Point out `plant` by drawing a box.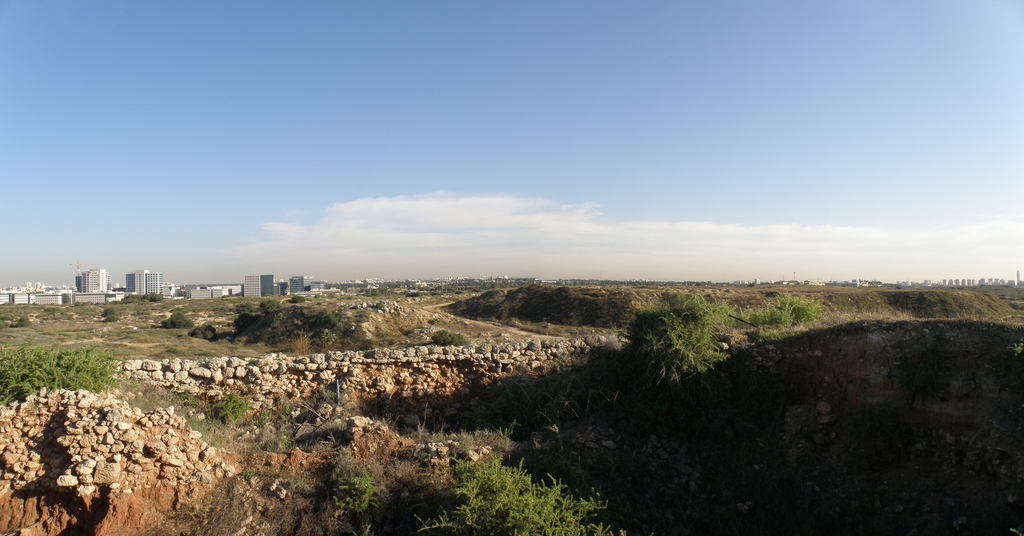
<region>438, 327, 472, 349</region>.
